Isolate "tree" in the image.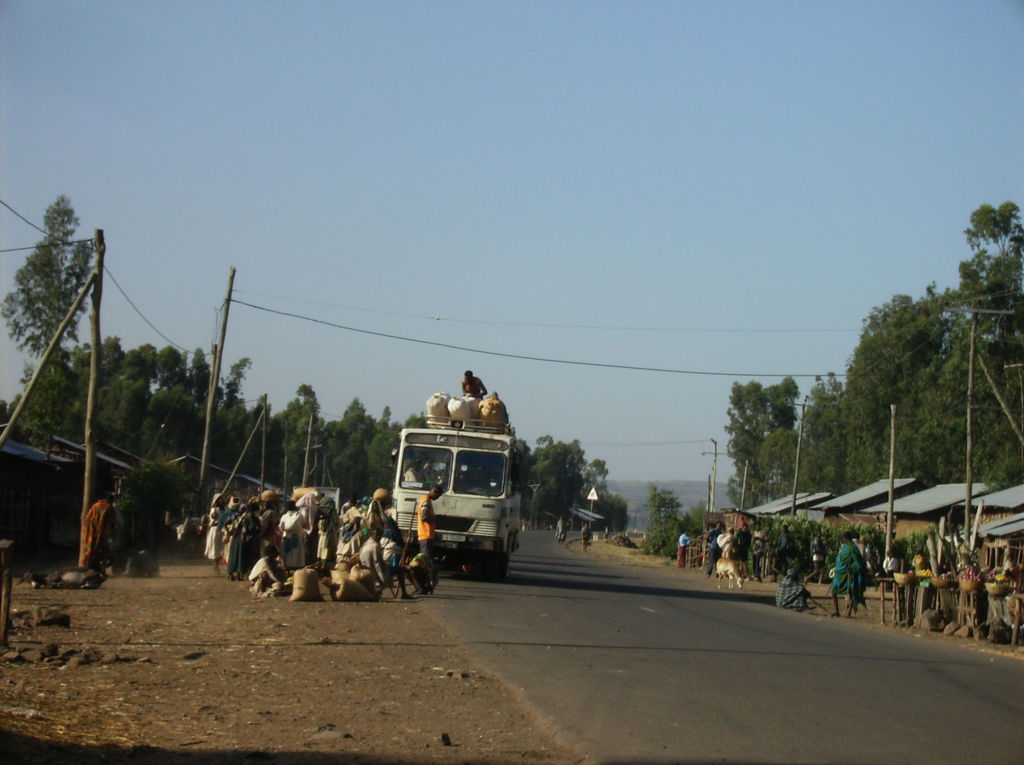
Isolated region: 639 478 688 564.
